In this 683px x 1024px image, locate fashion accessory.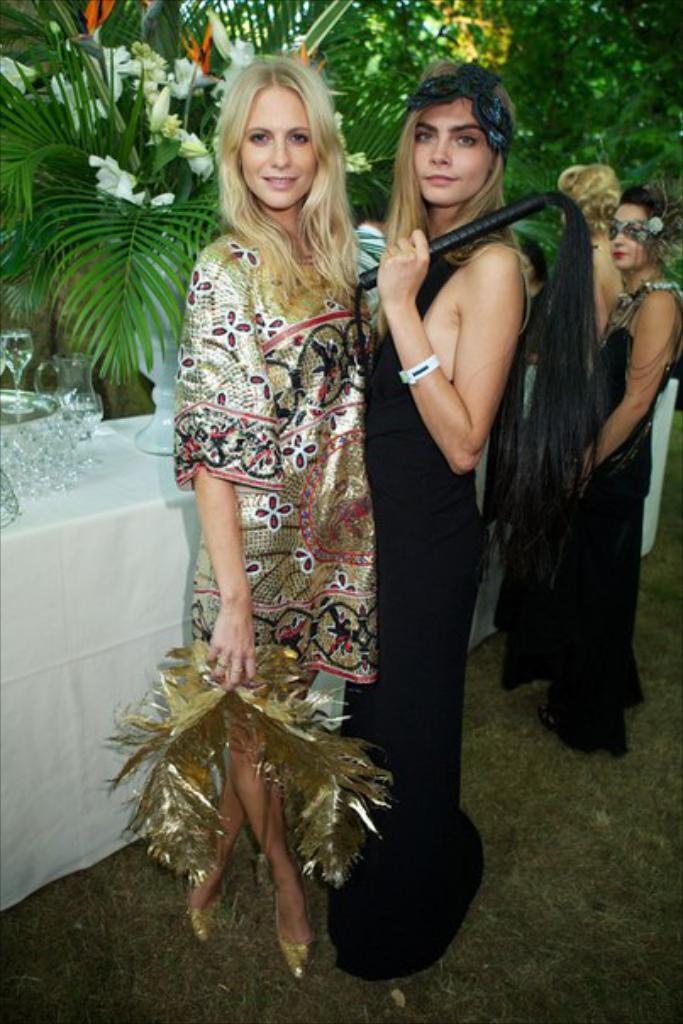
Bounding box: 395,354,441,390.
